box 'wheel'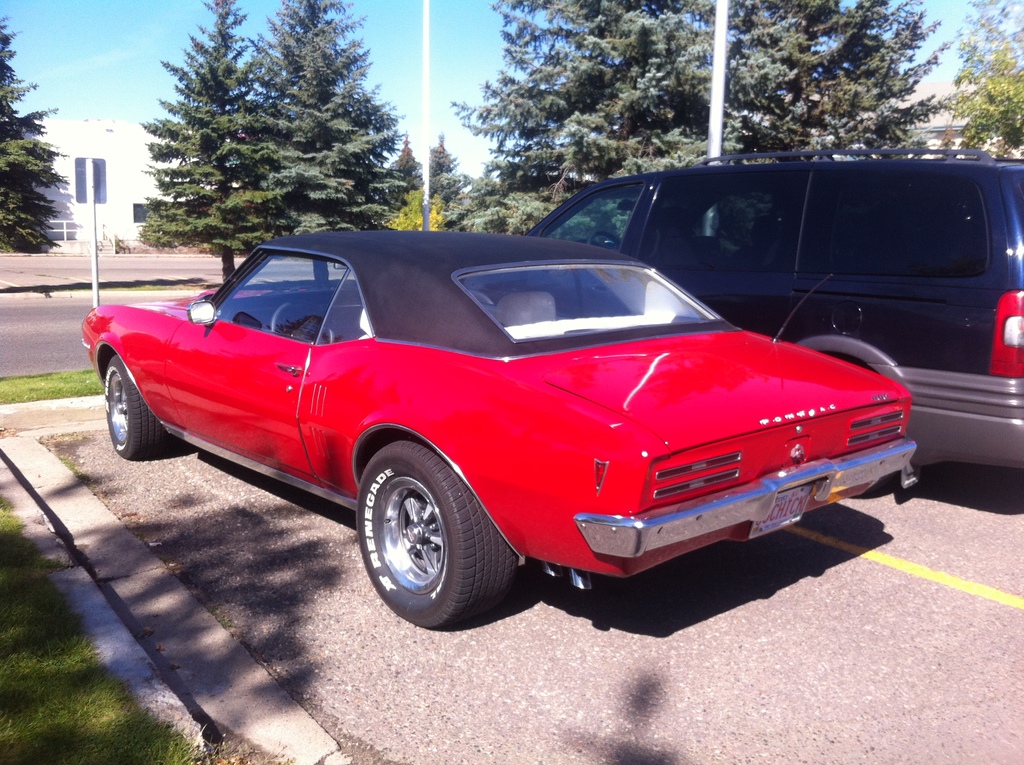
<box>272,303,333,344</box>
